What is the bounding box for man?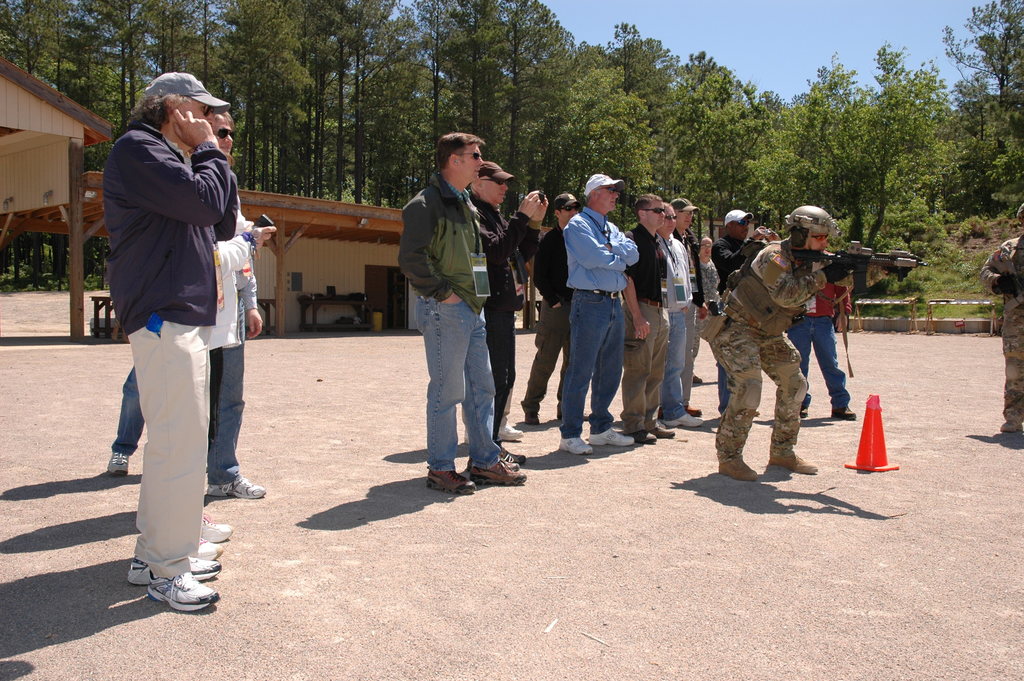
x1=672 y1=197 x2=701 y2=415.
